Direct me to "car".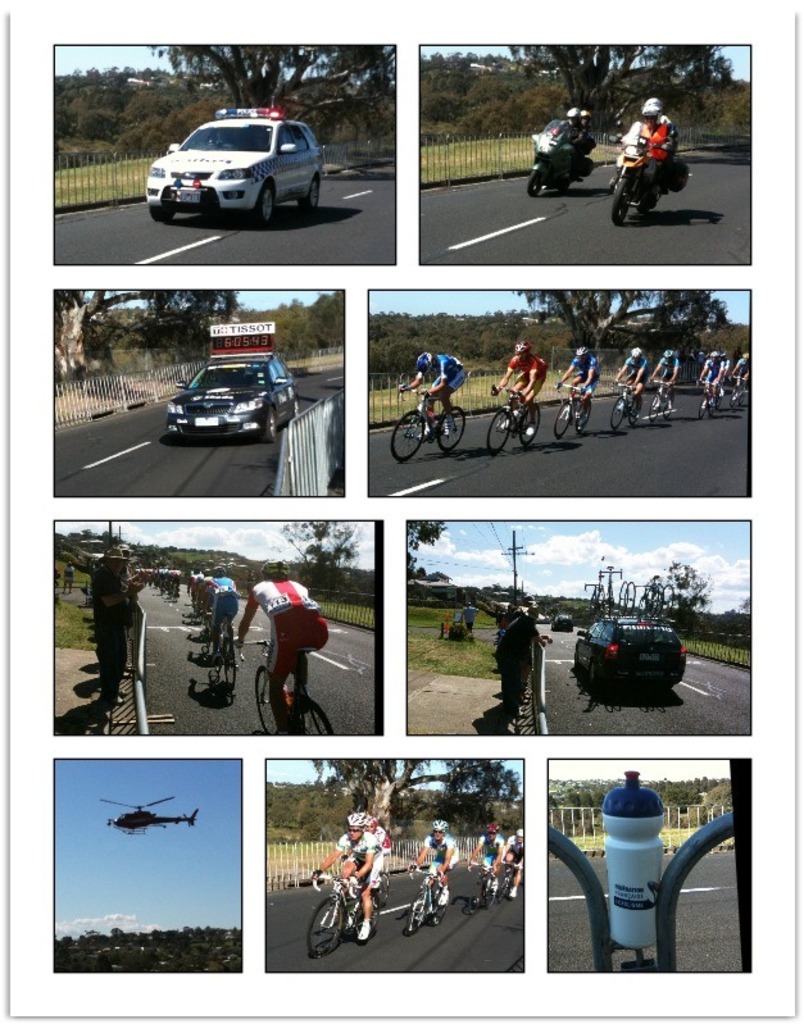
Direction: (549,610,574,632).
